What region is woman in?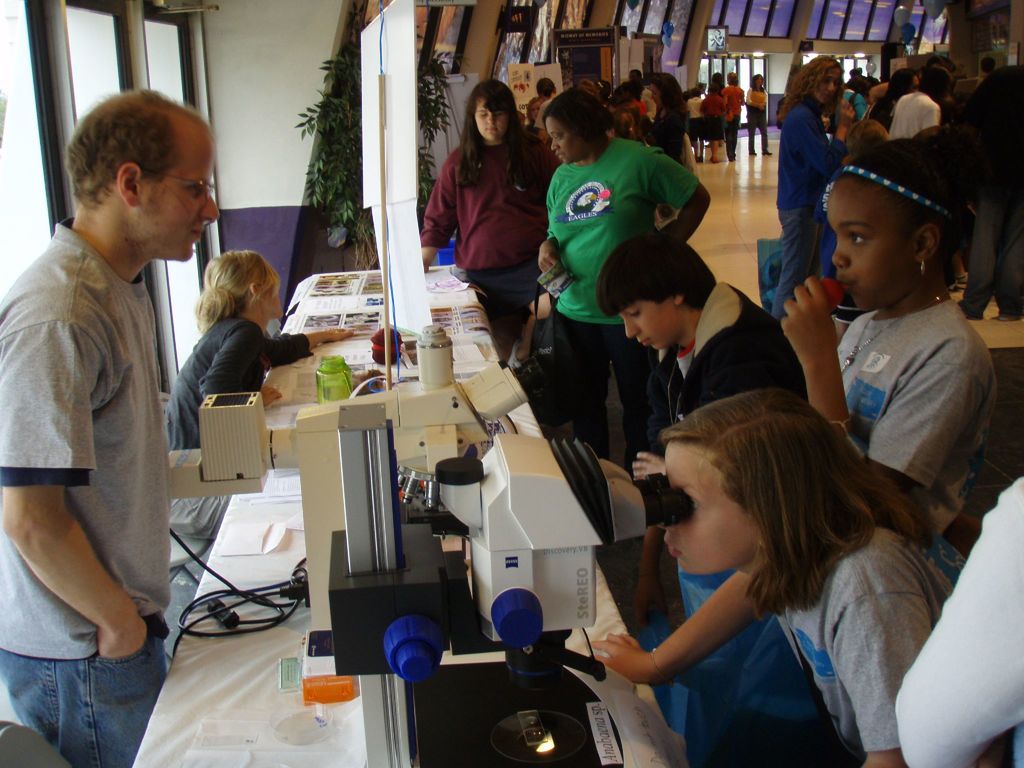
(771,56,862,315).
